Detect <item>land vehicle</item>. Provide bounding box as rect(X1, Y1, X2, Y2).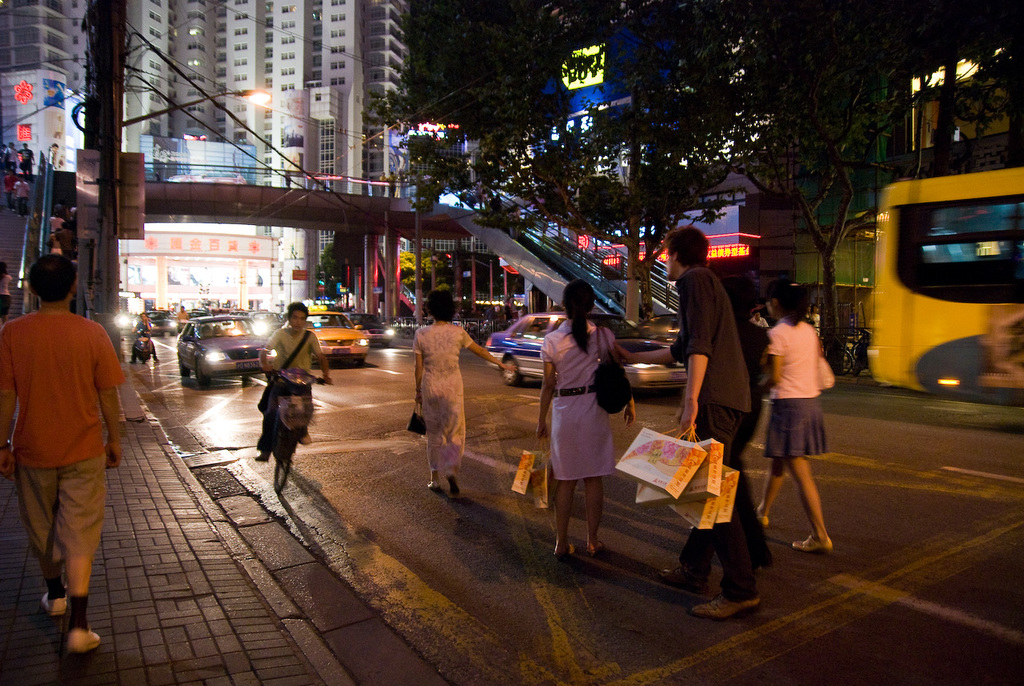
rect(142, 308, 177, 331).
